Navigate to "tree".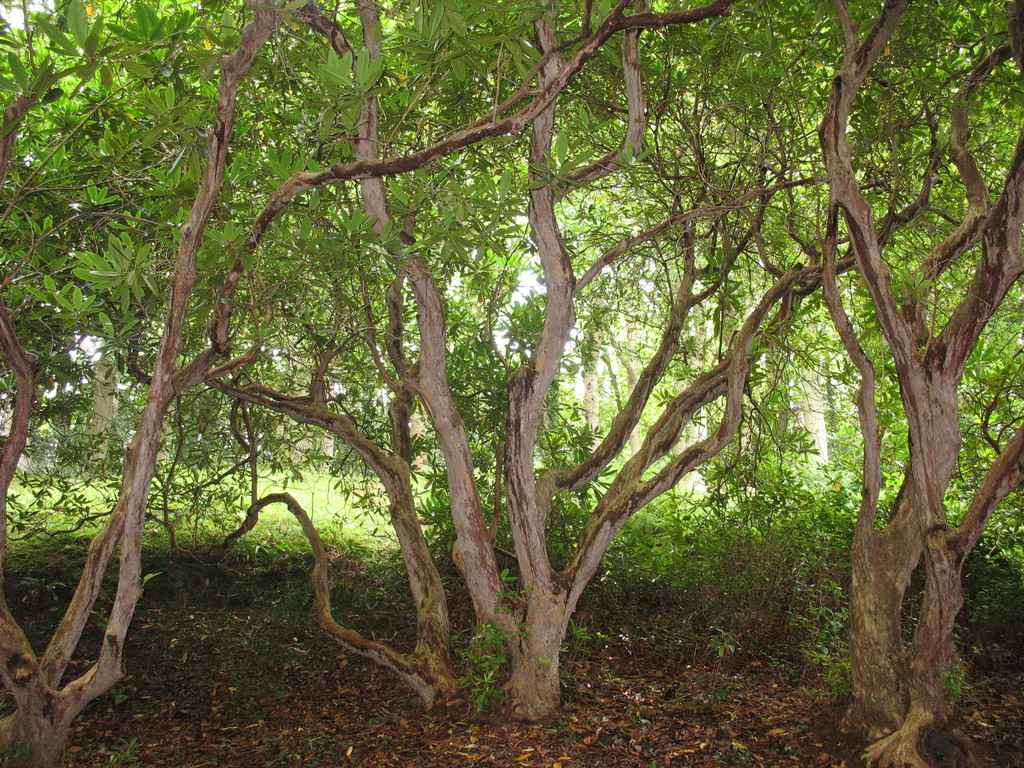
Navigation target: bbox=[806, 0, 1023, 767].
